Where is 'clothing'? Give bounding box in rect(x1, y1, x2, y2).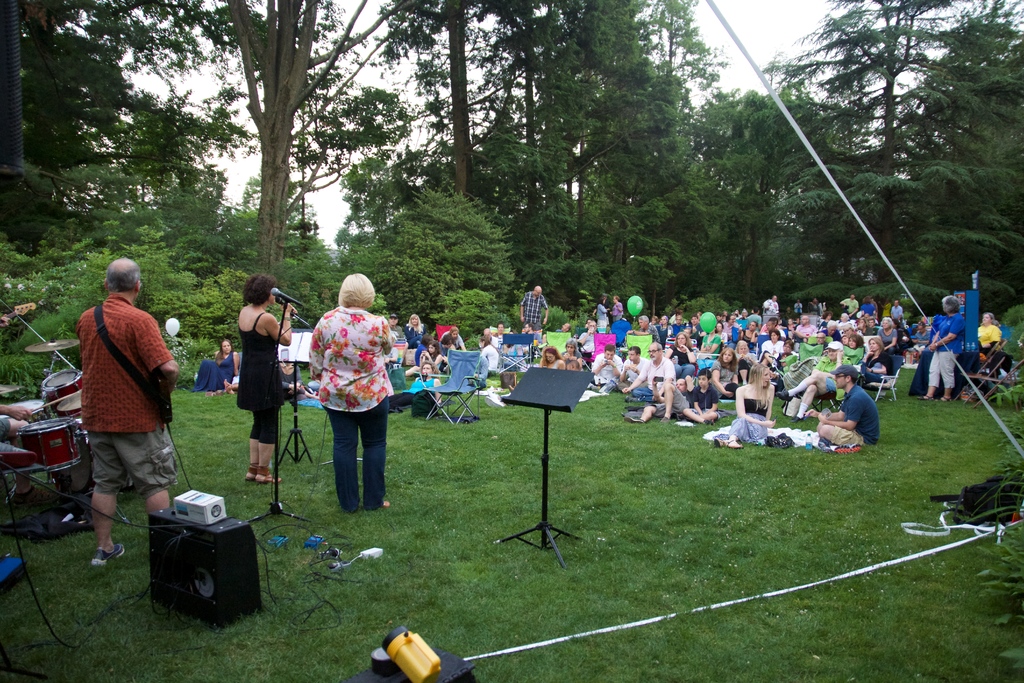
rect(232, 311, 286, 441).
